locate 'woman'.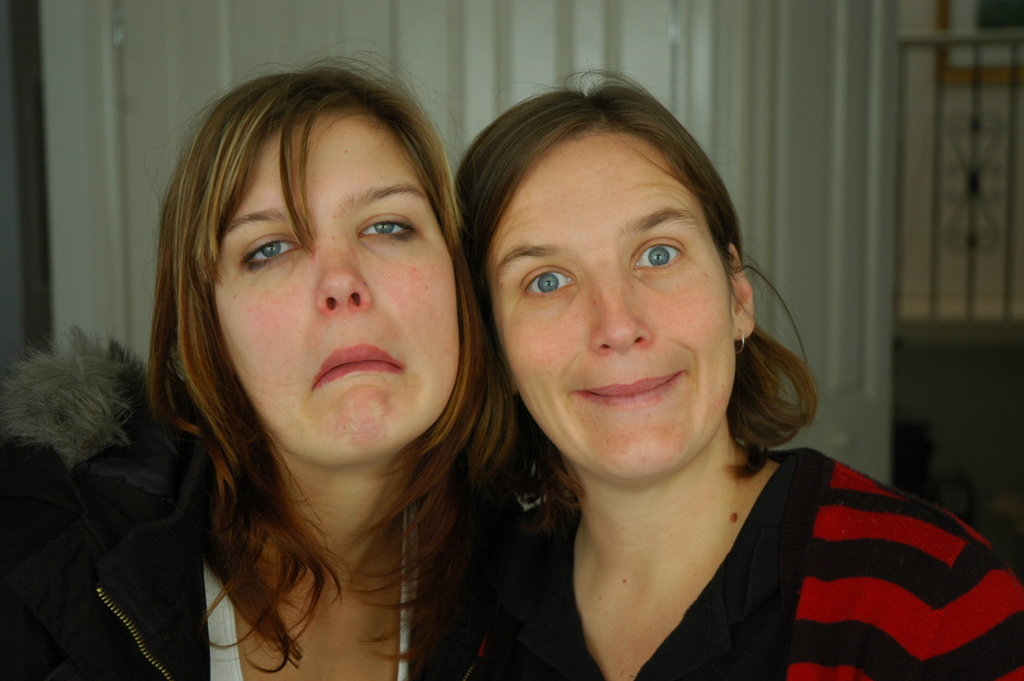
Bounding box: 4,64,507,680.
